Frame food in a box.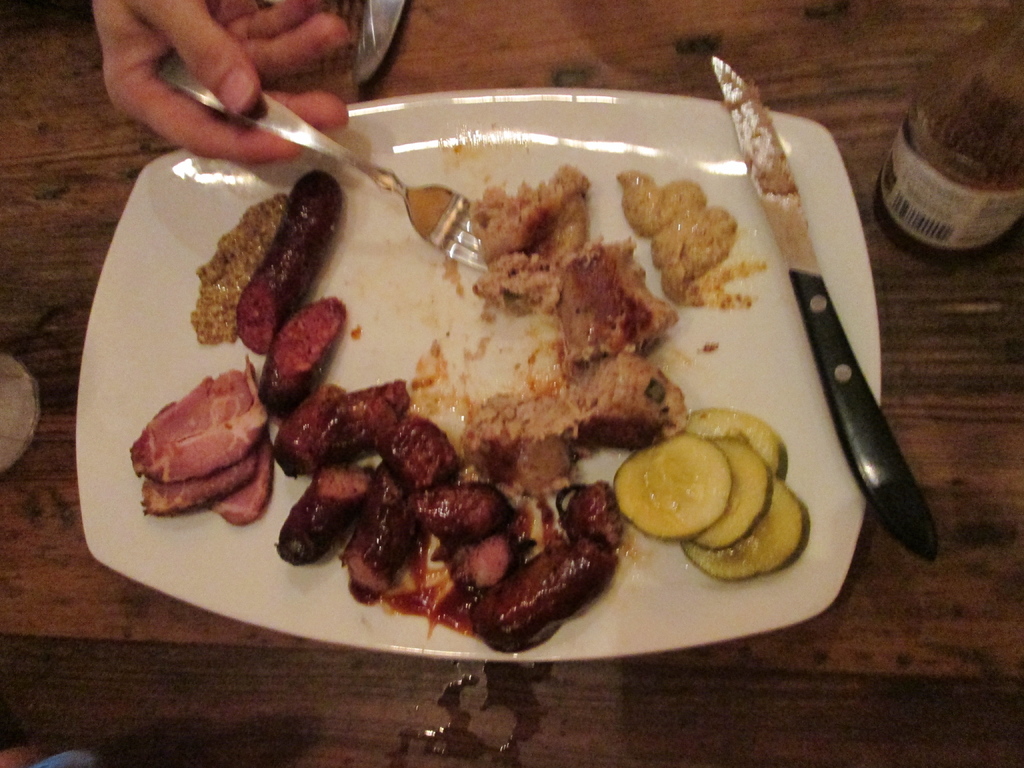
[619, 163, 771, 305].
